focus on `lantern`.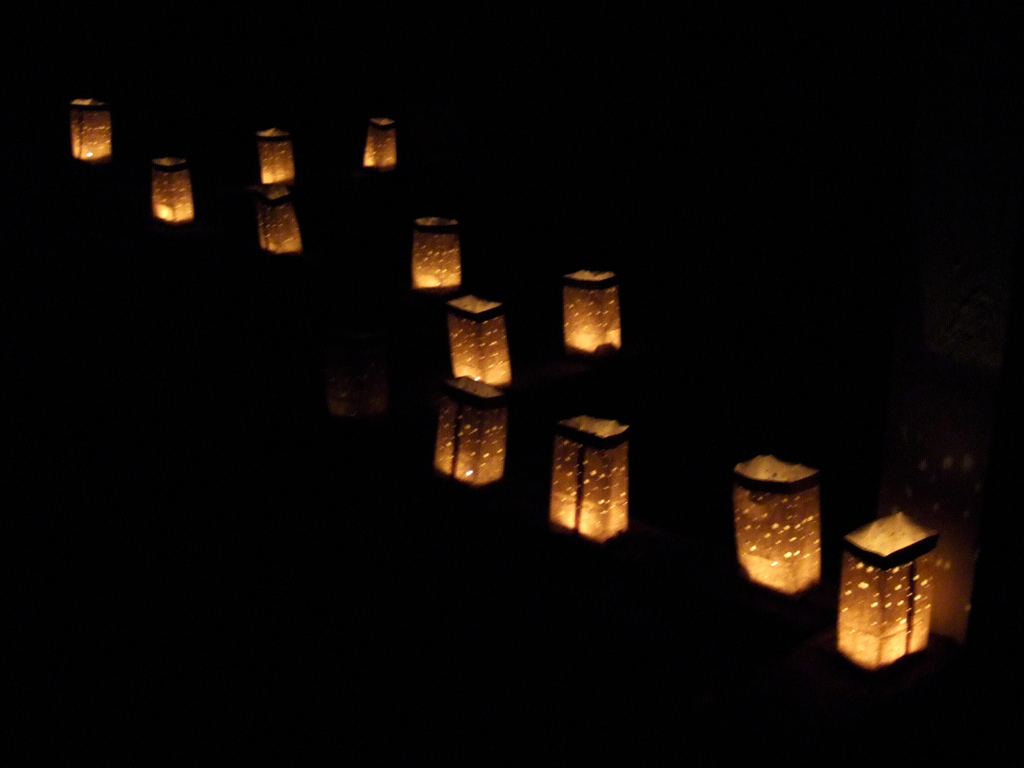
Focused at locate(837, 503, 940, 671).
